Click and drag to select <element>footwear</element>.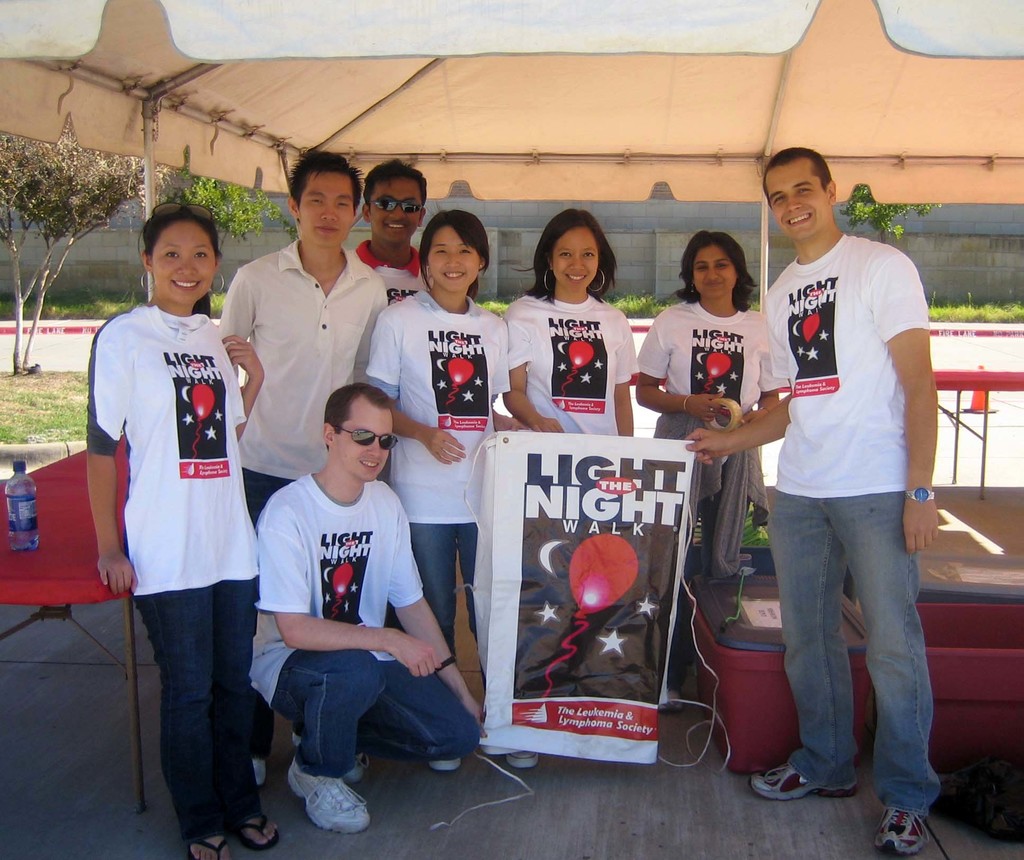
Selection: x1=432 y1=757 x2=460 y2=774.
